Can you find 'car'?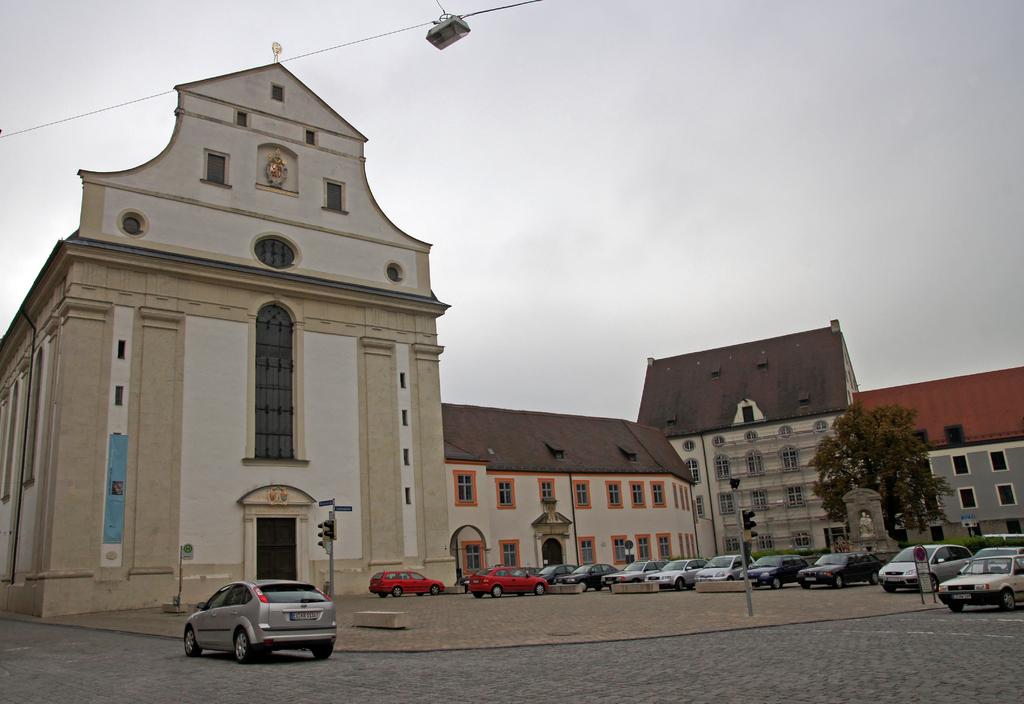
Yes, bounding box: (796, 549, 884, 583).
